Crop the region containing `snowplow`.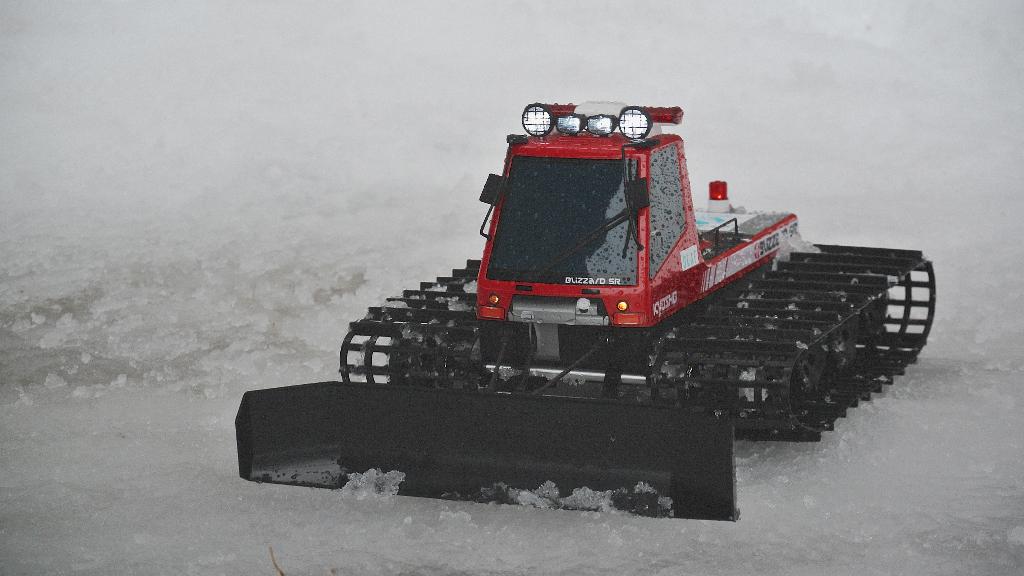
Crop region: (x1=232, y1=97, x2=938, y2=522).
